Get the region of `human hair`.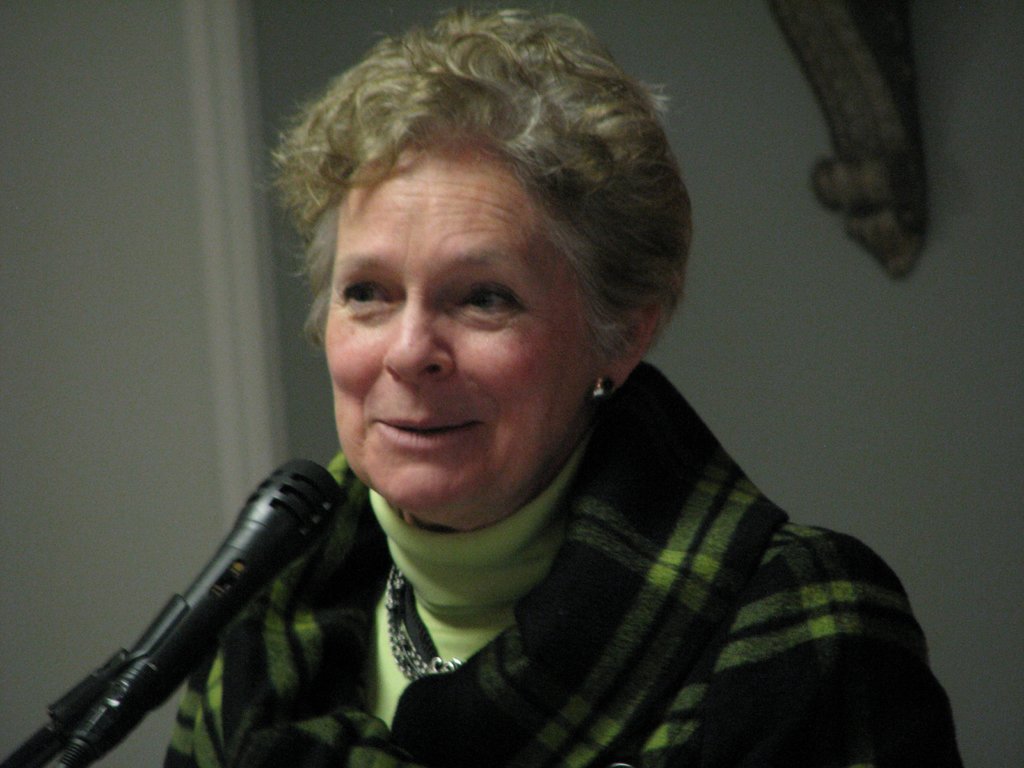
select_region(278, 15, 667, 509).
